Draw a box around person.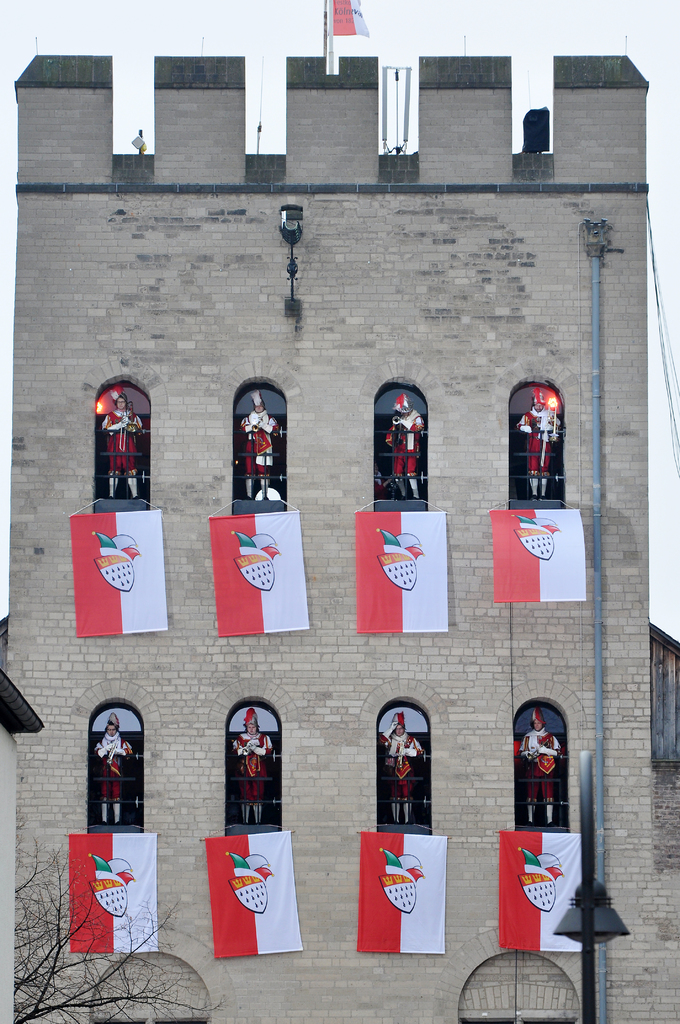
BBox(519, 706, 566, 820).
